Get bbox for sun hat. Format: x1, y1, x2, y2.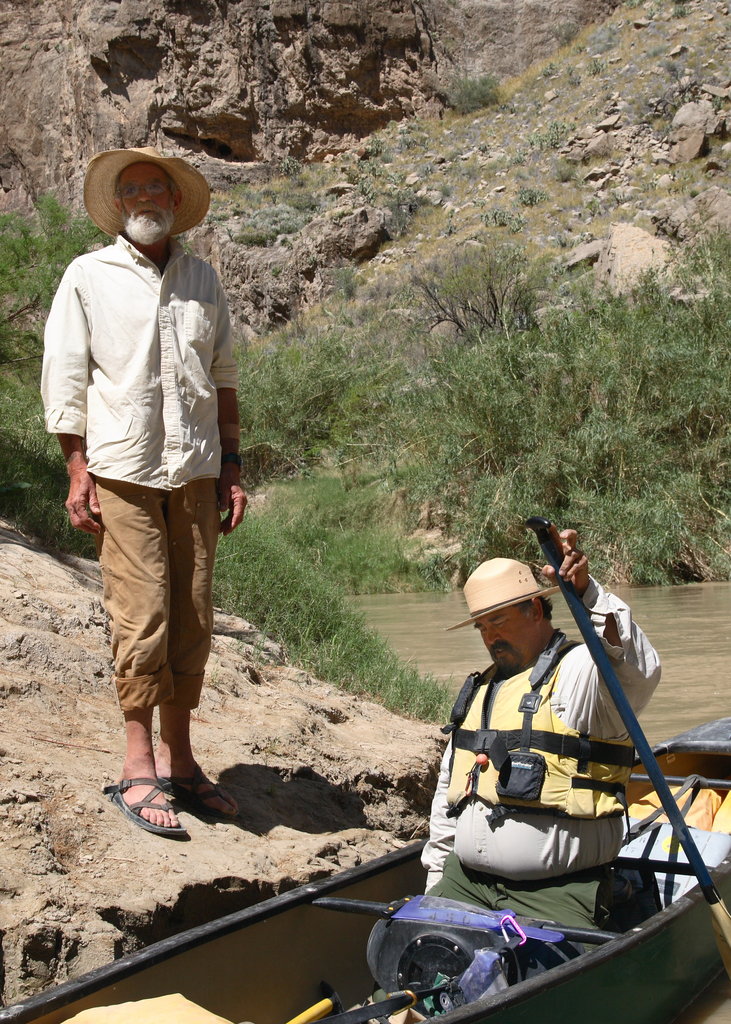
79, 145, 210, 253.
